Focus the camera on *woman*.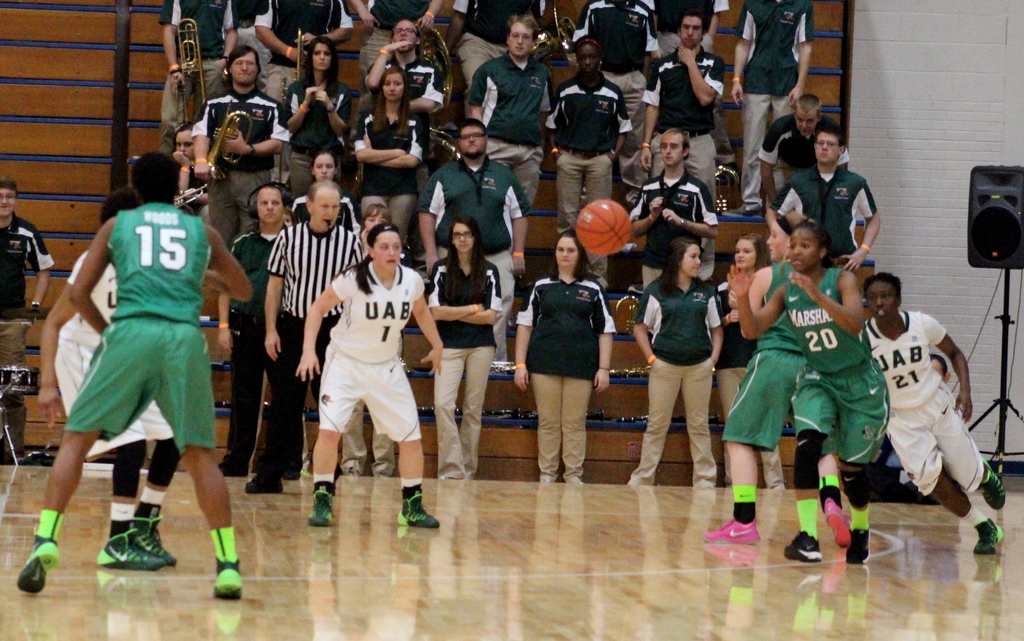
Focus region: x1=51, y1=184, x2=181, y2=573.
